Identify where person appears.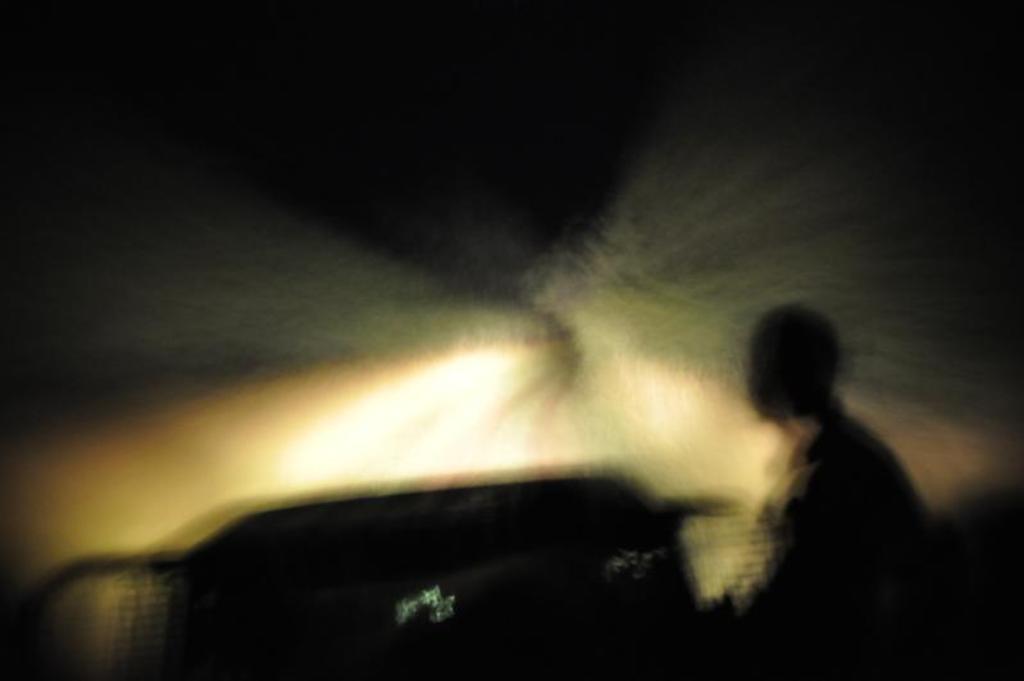
Appears at l=711, t=264, r=929, b=664.
